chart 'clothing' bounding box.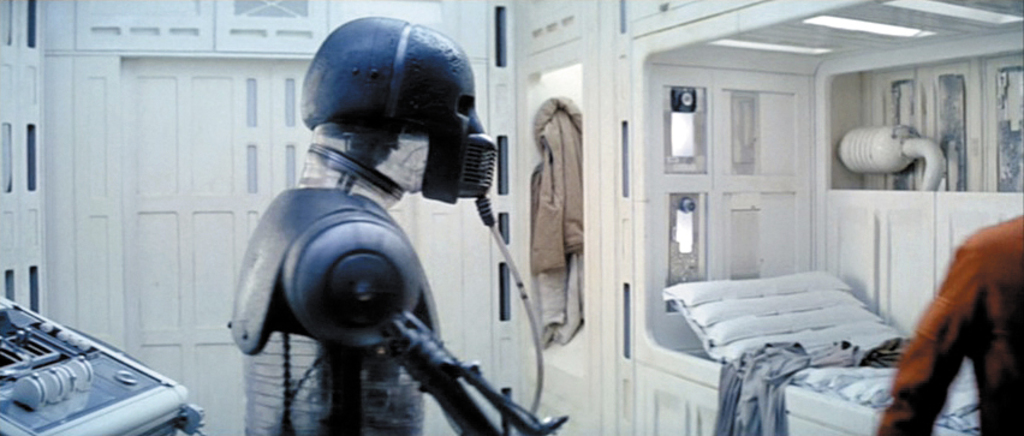
Charted: region(701, 332, 802, 435).
